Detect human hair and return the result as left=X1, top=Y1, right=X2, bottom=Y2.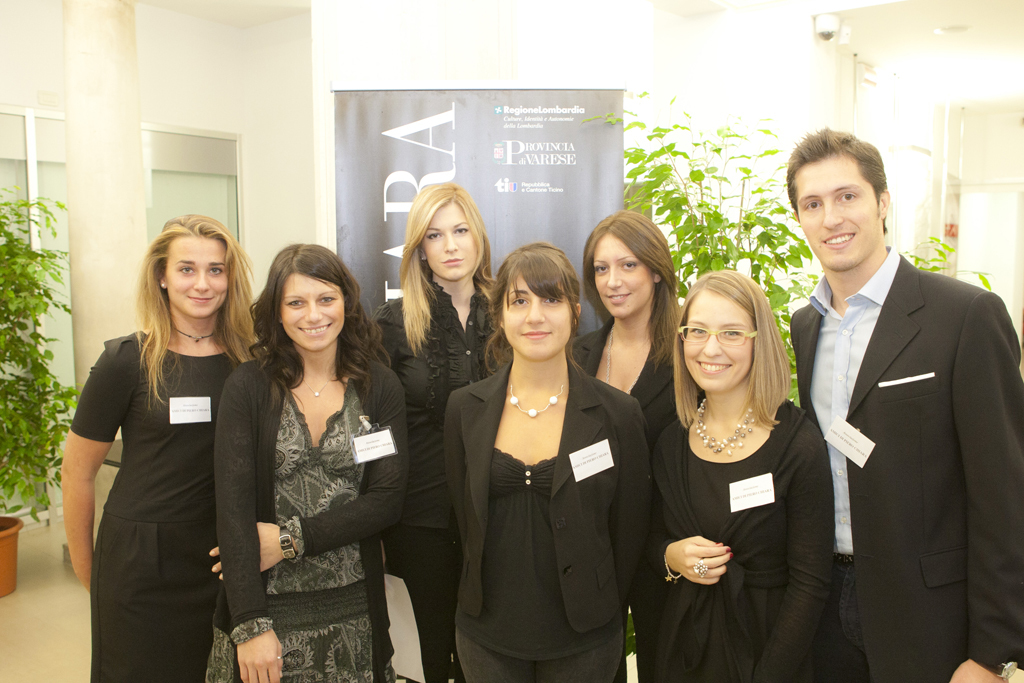
left=670, top=265, right=791, bottom=429.
